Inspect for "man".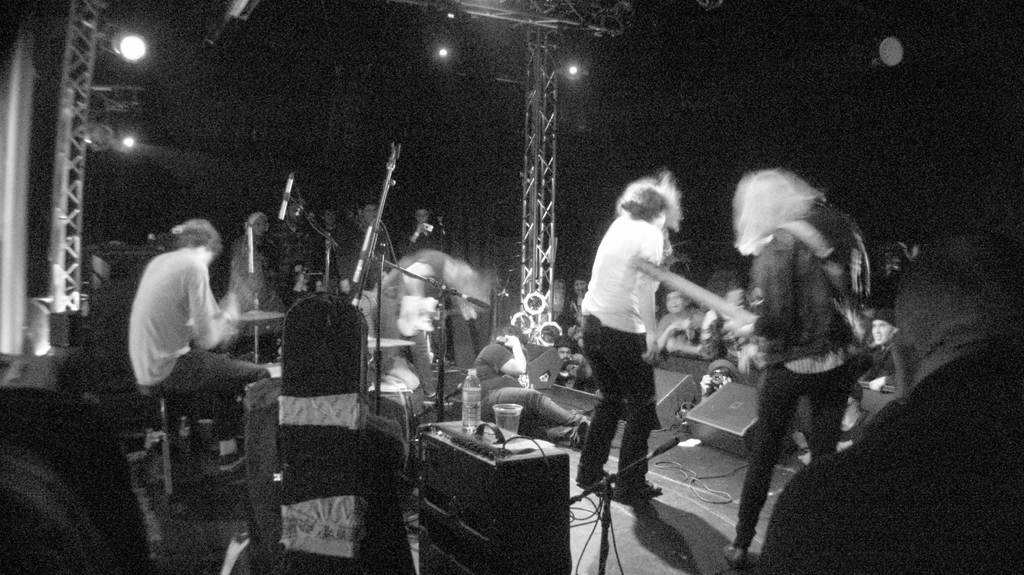
Inspection: detection(656, 292, 708, 340).
